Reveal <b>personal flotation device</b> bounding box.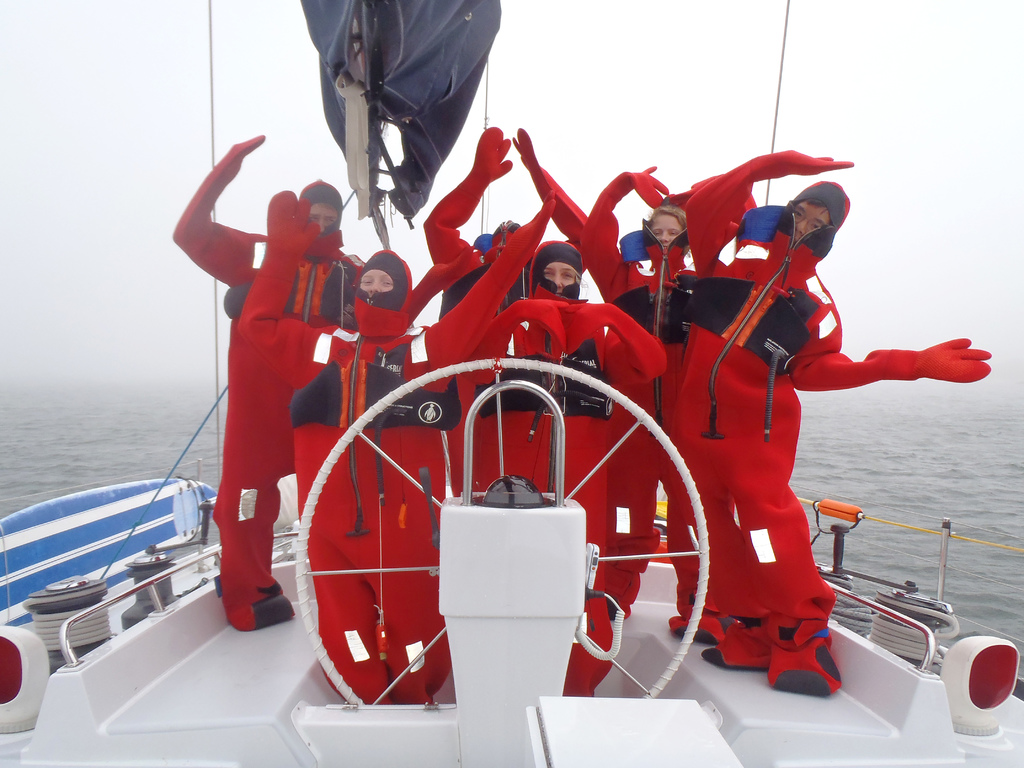
Revealed: <region>234, 188, 555, 706</region>.
